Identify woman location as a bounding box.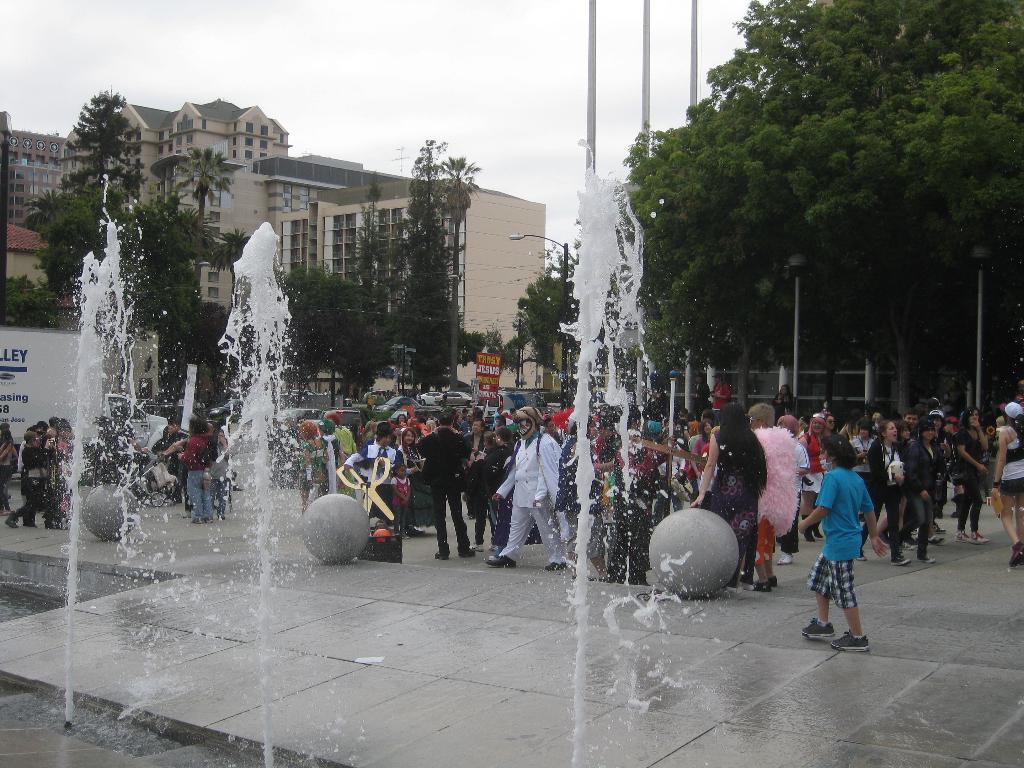
rect(5, 431, 54, 531).
